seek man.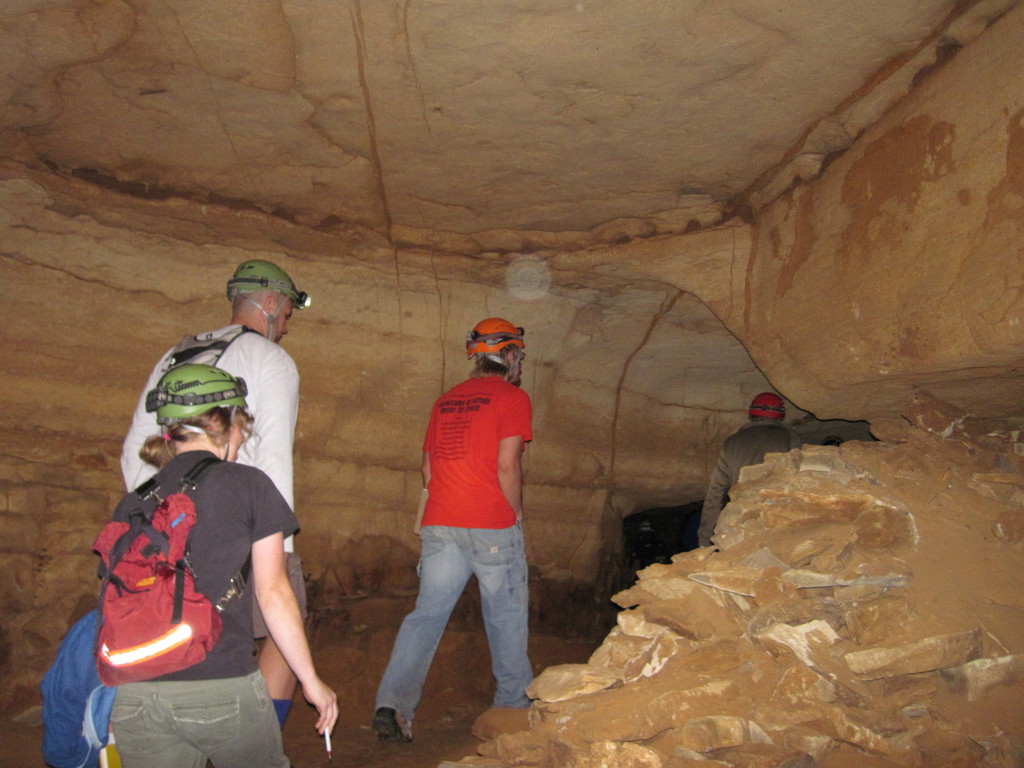
[125, 260, 312, 767].
